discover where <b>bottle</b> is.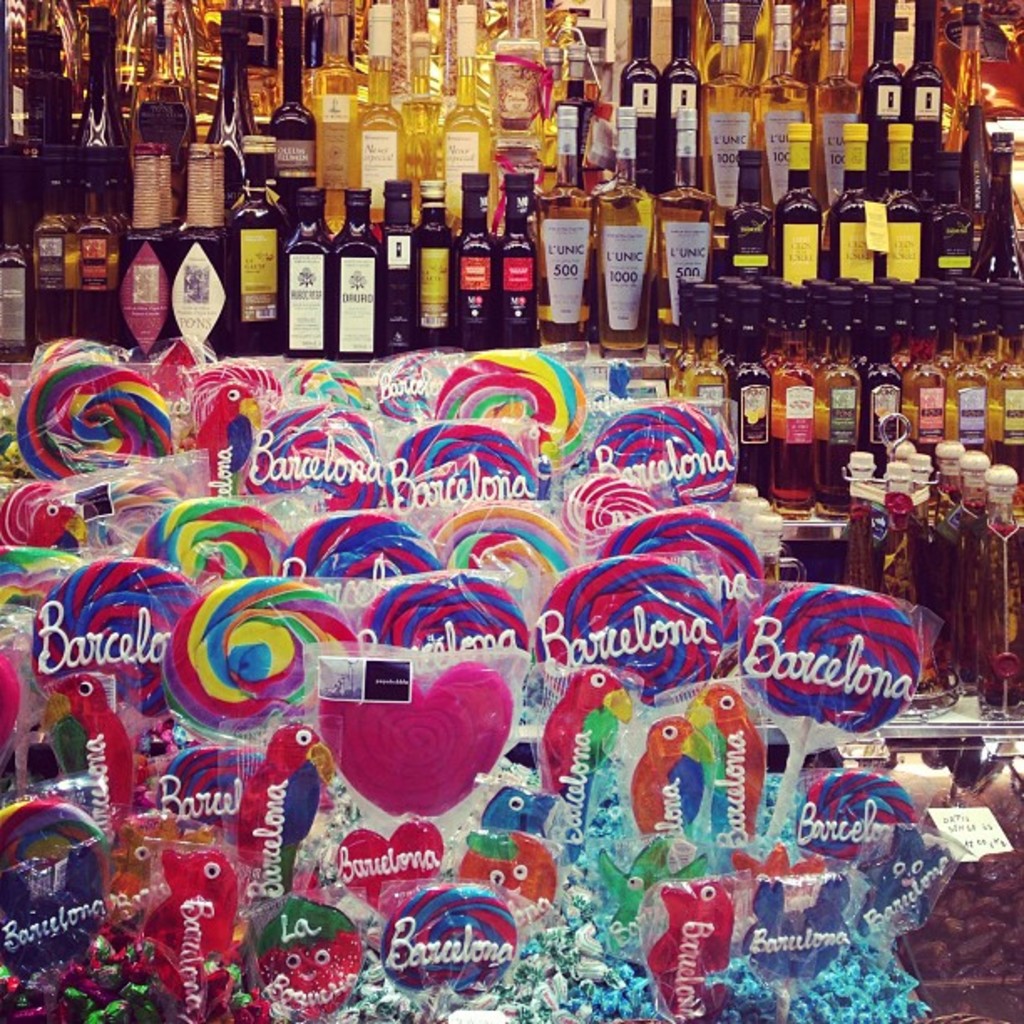
Discovered at <region>755, 2, 808, 212</region>.
